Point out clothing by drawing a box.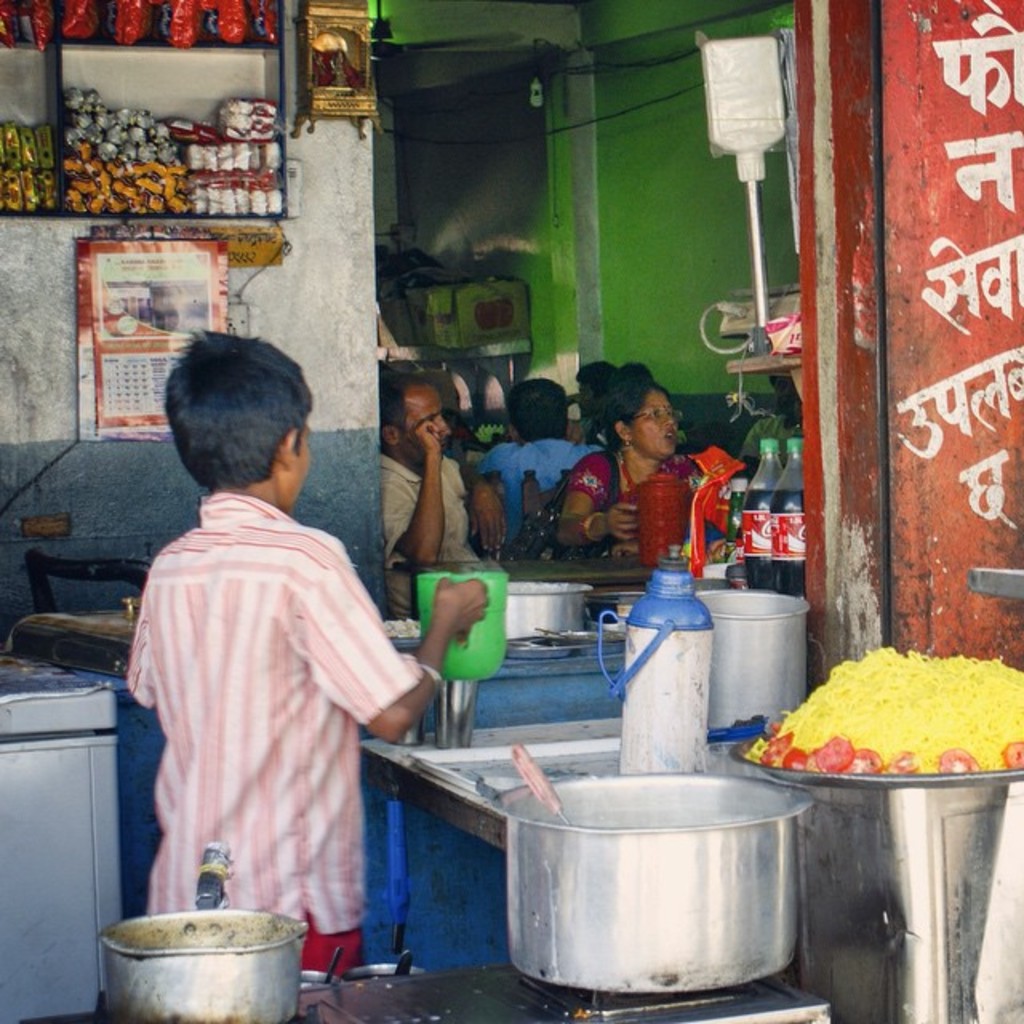
bbox=(114, 454, 422, 970).
